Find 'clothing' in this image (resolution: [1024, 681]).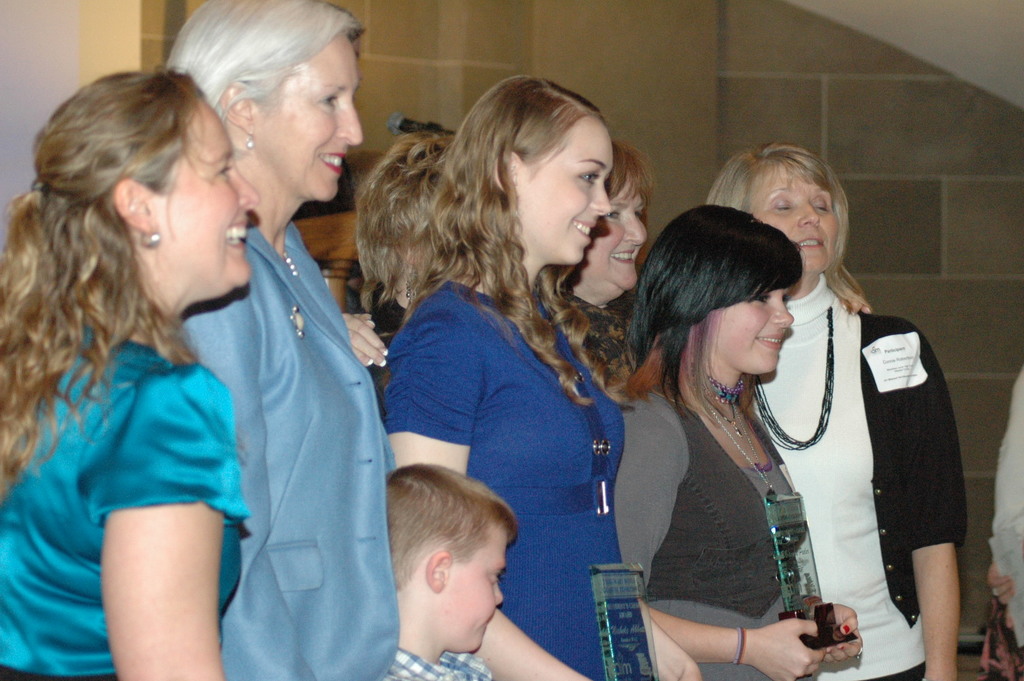
[x1=0, y1=345, x2=239, y2=678].
